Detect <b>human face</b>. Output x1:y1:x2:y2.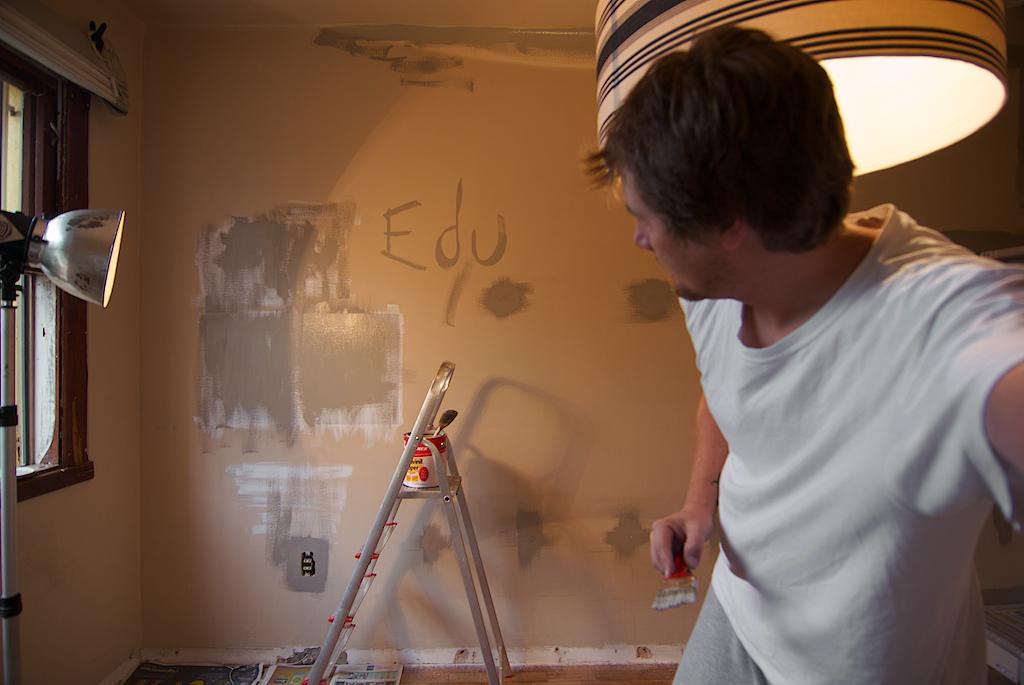
622:150:719:305.
